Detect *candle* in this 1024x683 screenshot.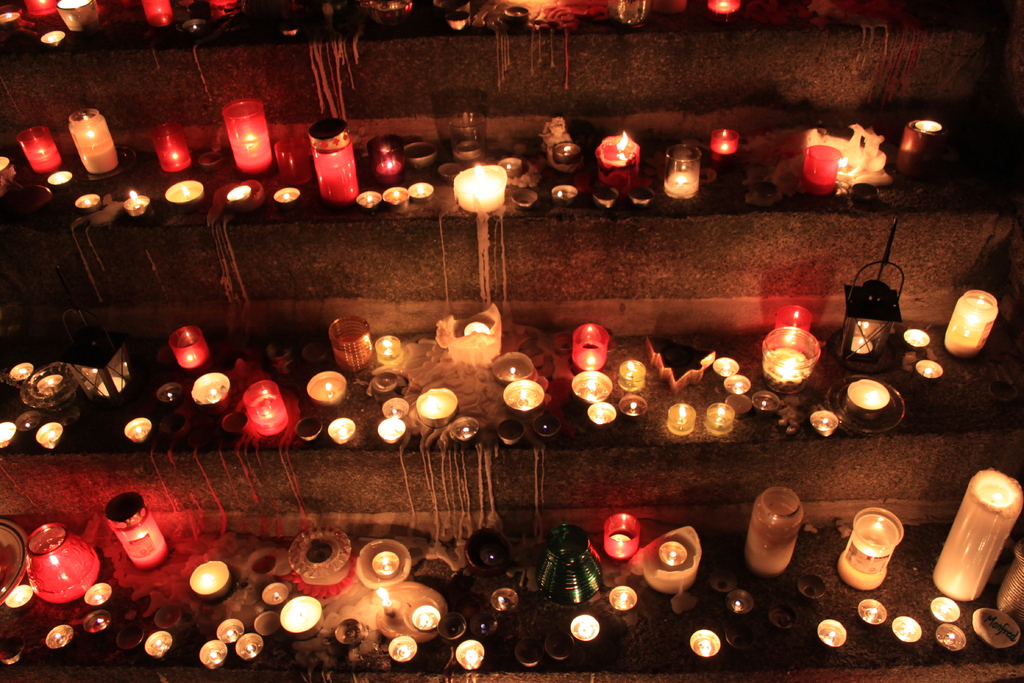
Detection: (left=544, top=632, right=572, bottom=658).
